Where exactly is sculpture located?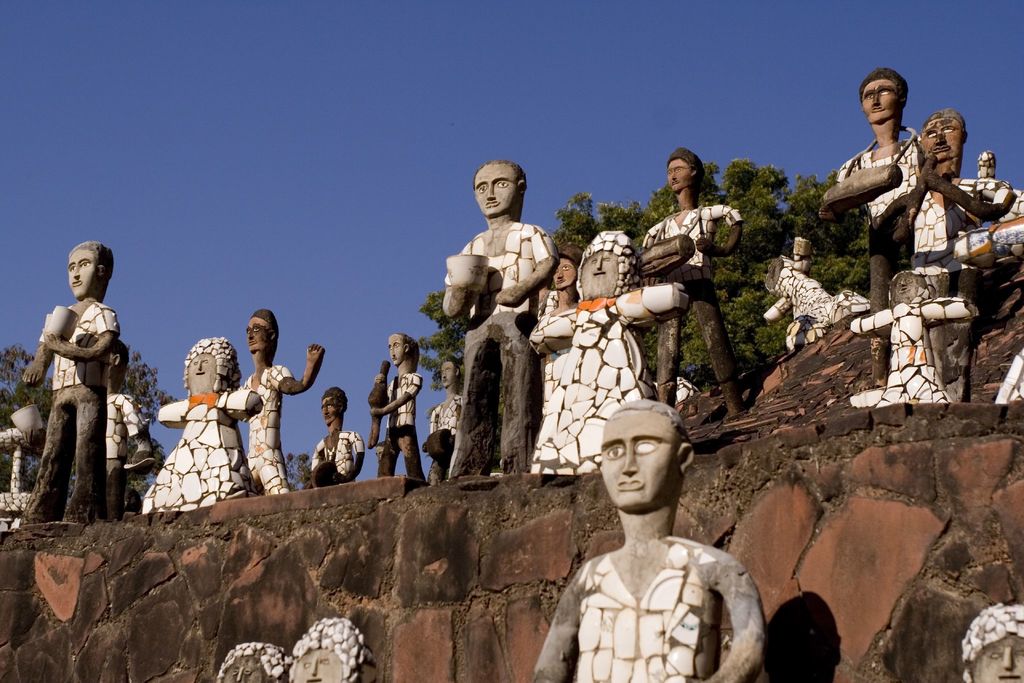
Its bounding box is box=[142, 339, 257, 511].
